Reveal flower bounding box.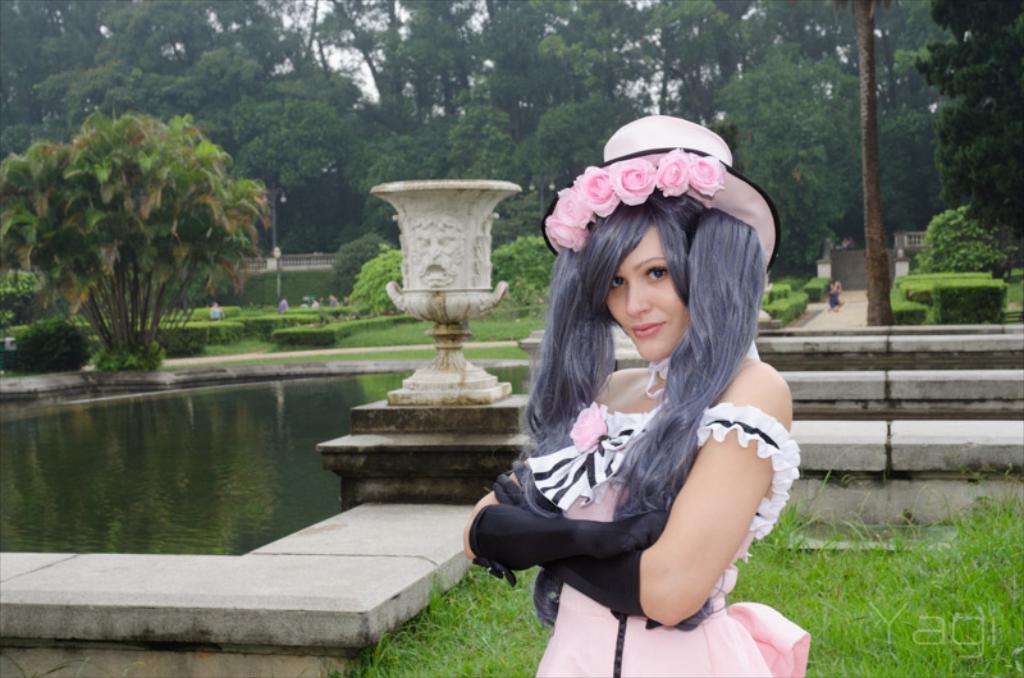
Revealed: rect(556, 187, 595, 234).
